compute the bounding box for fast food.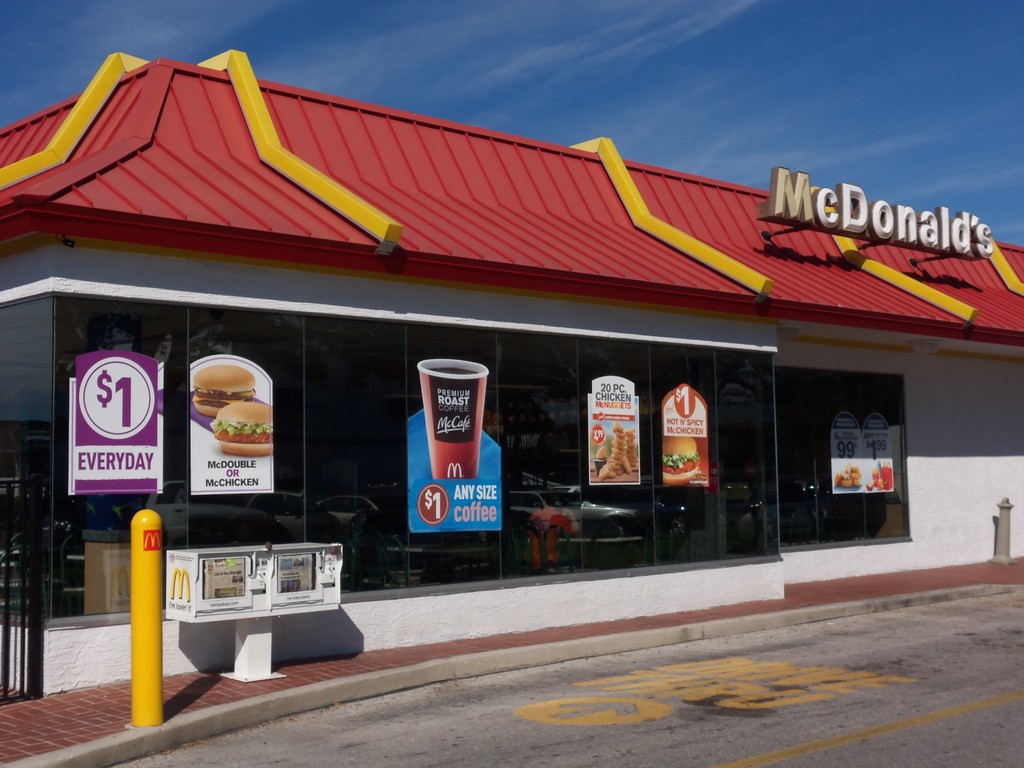
[194,363,255,417].
